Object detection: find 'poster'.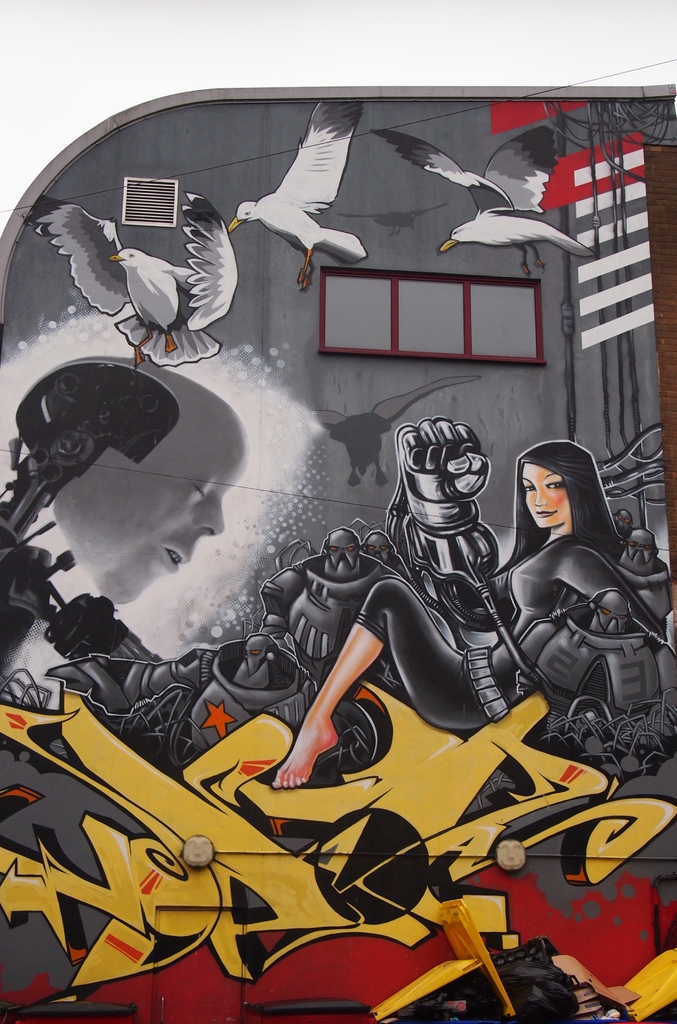
0/95/676/1023.
